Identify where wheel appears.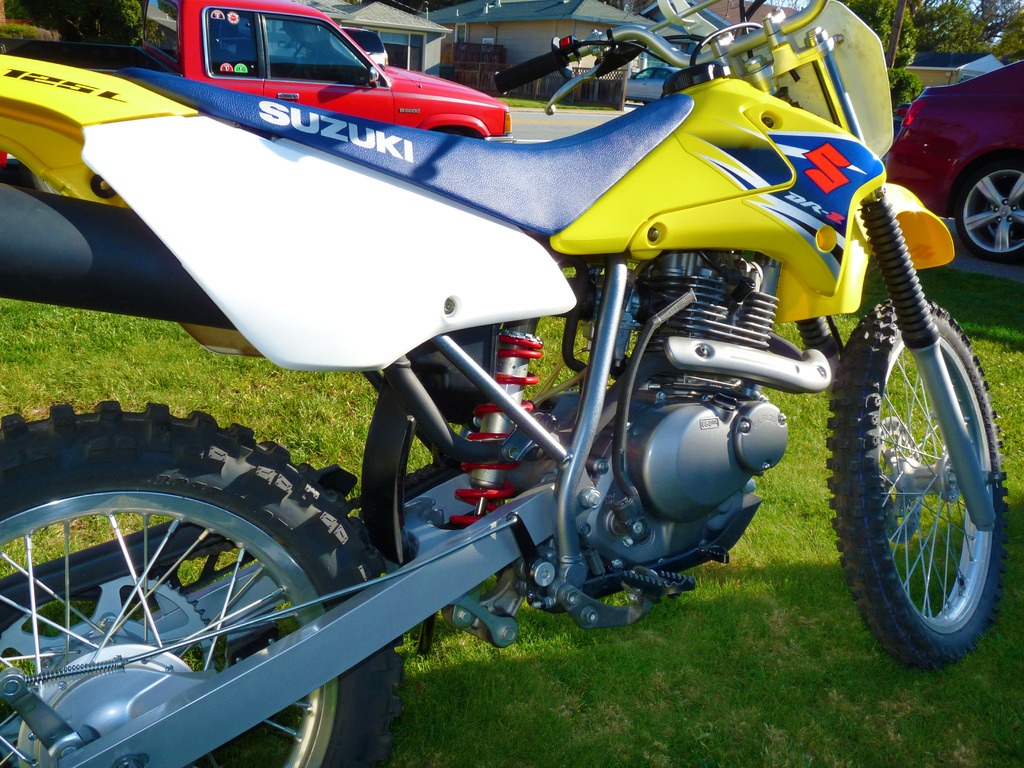
Appears at x1=837, y1=312, x2=998, y2=659.
